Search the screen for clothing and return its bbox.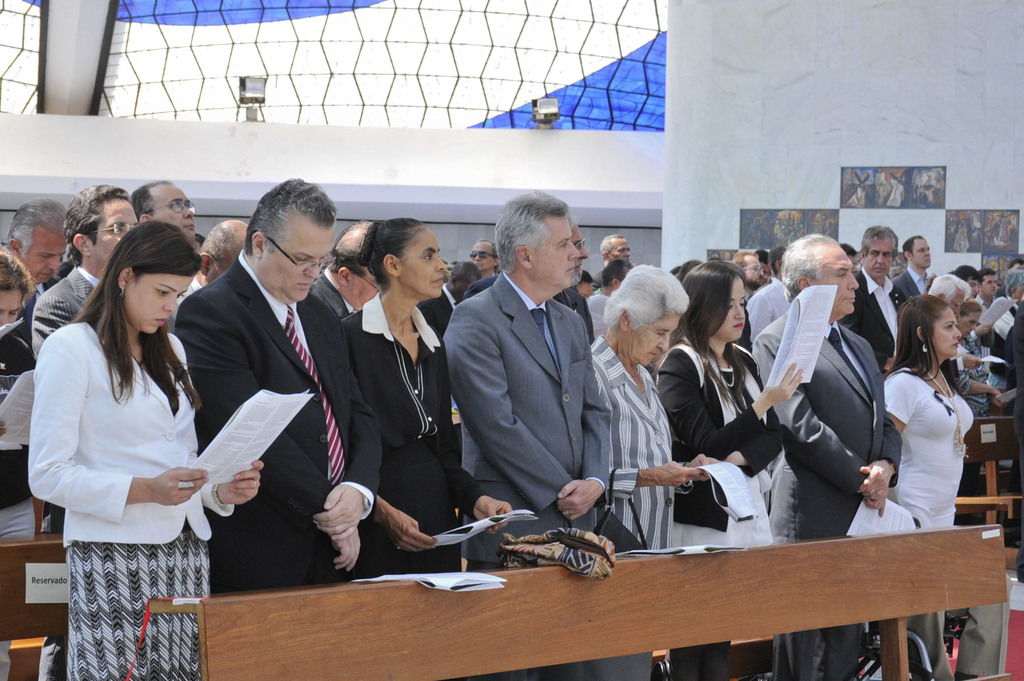
Found: box(26, 298, 215, 561).
